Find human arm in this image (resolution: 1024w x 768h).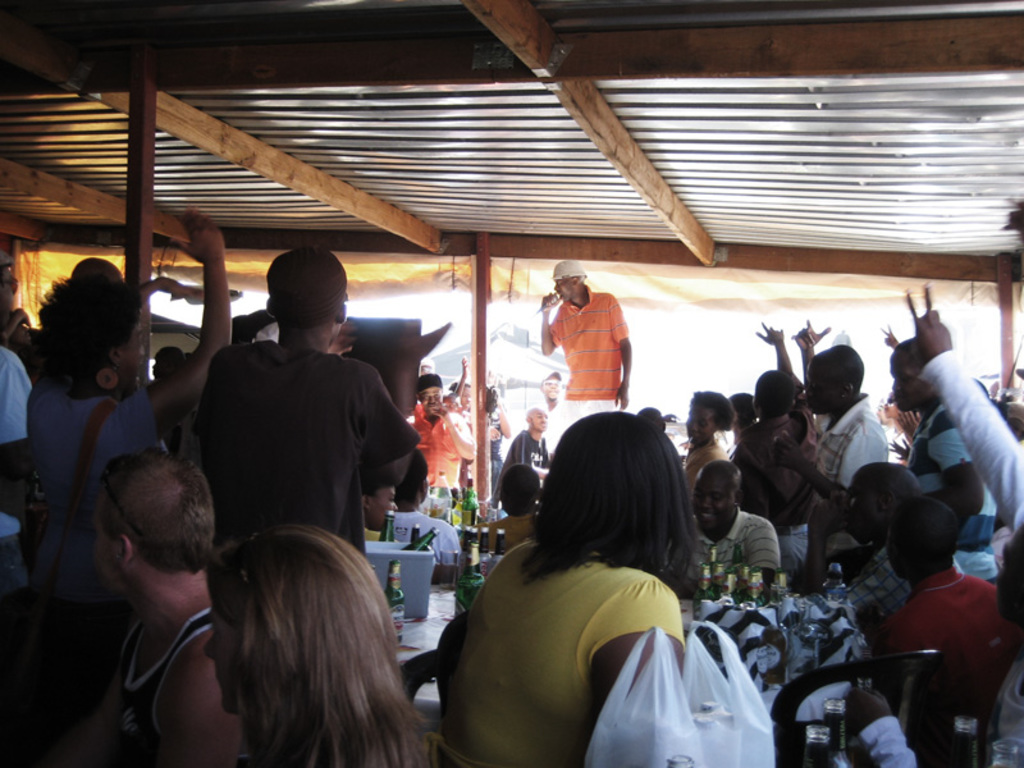
BBox(3, 358, 35, 515).
